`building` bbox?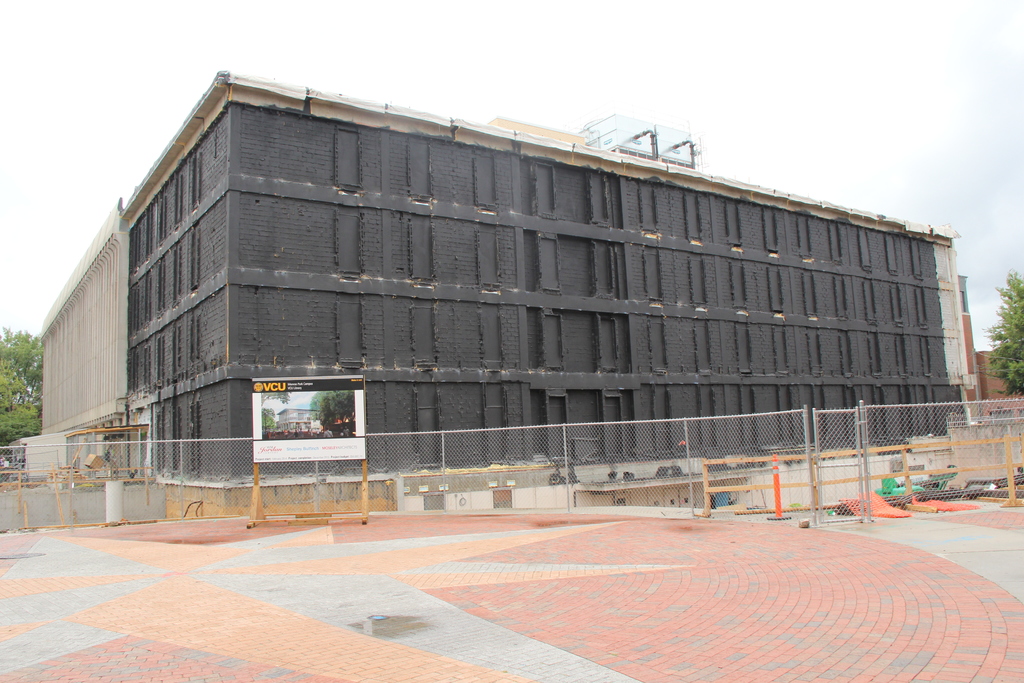
Rect(39, 68, 961, 522)
